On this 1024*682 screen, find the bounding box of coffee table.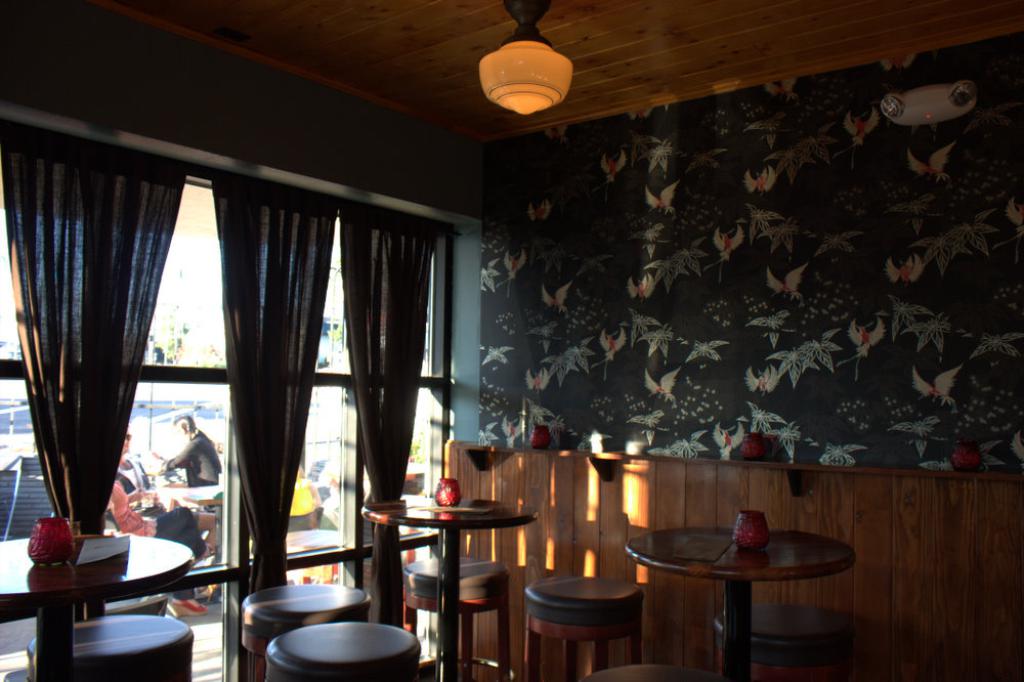
Bounding box: 0,534,199,681.
